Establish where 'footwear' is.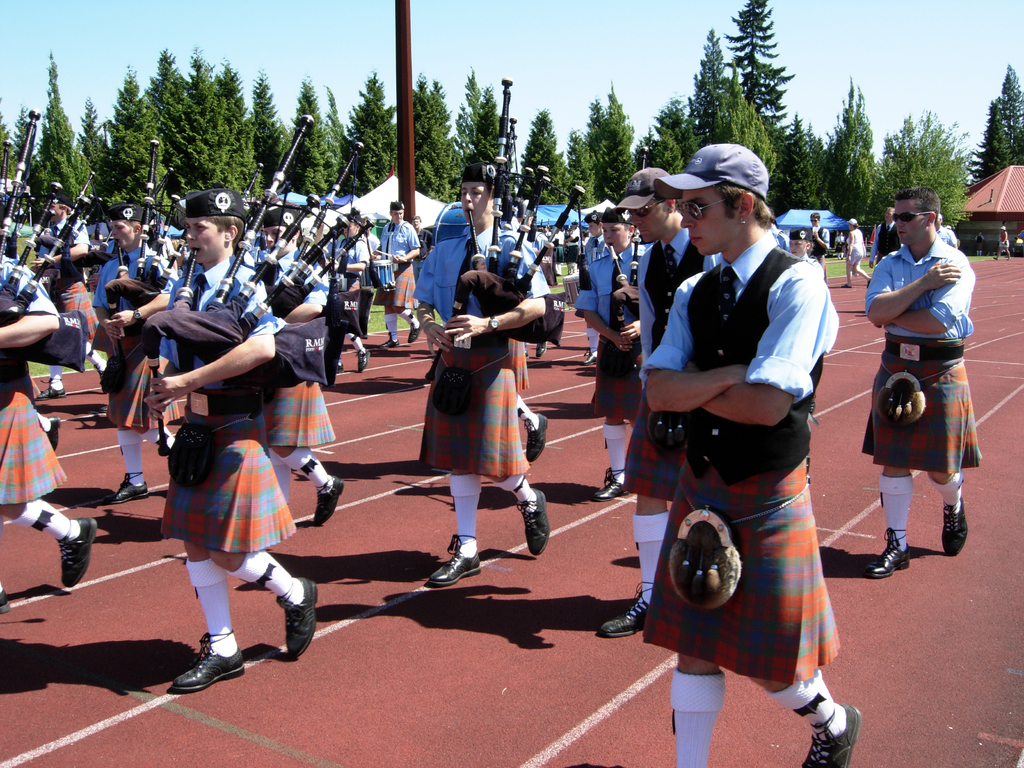
Established at crop(516, 485, 554, 557).
